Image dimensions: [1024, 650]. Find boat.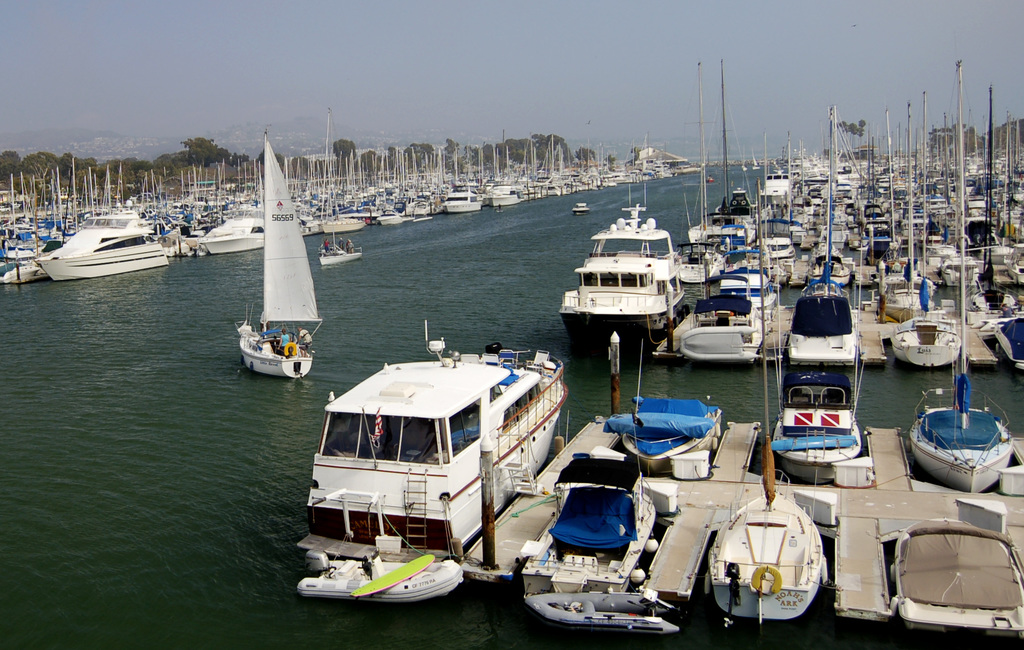
crop(608, 338, 721, 476).
